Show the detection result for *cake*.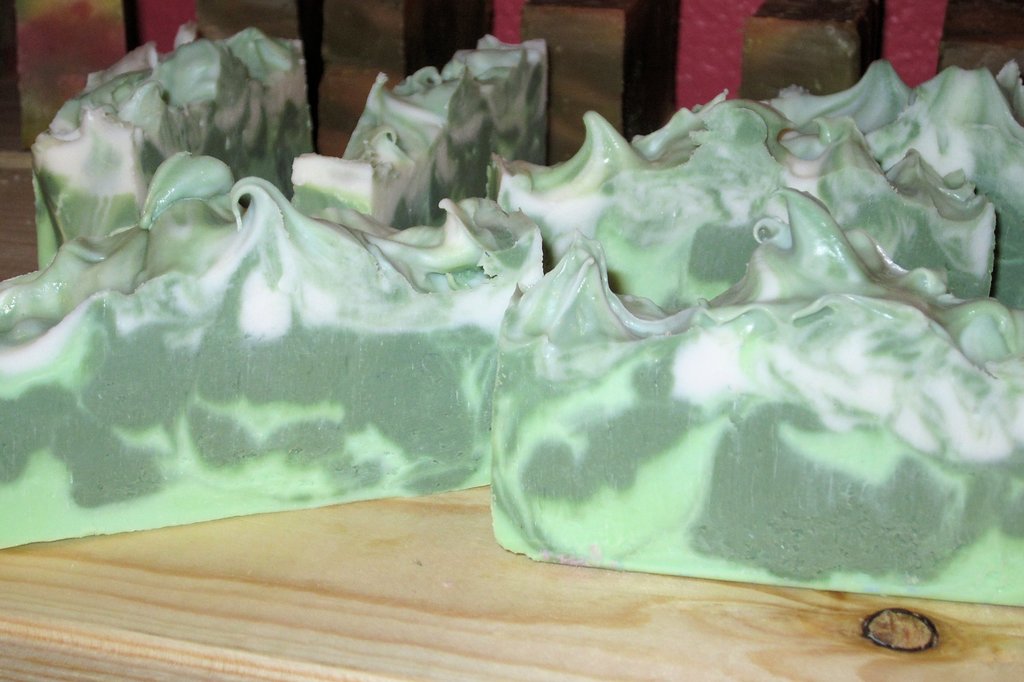
BBox(0, 149, 544, 548).
